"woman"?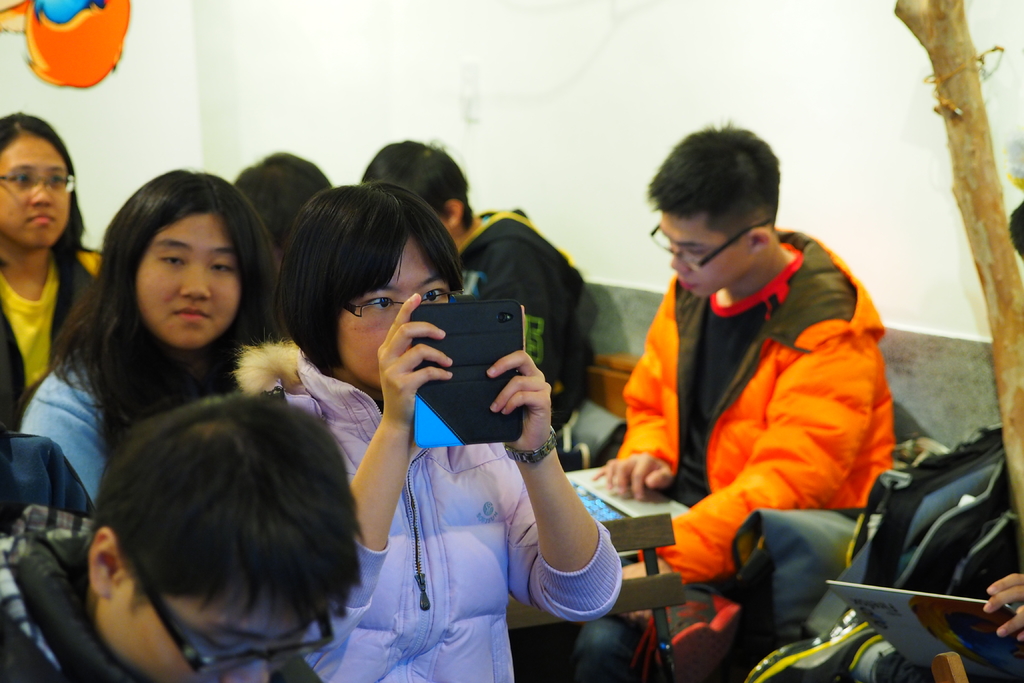
bbox=(232, 152, 335, 259)
